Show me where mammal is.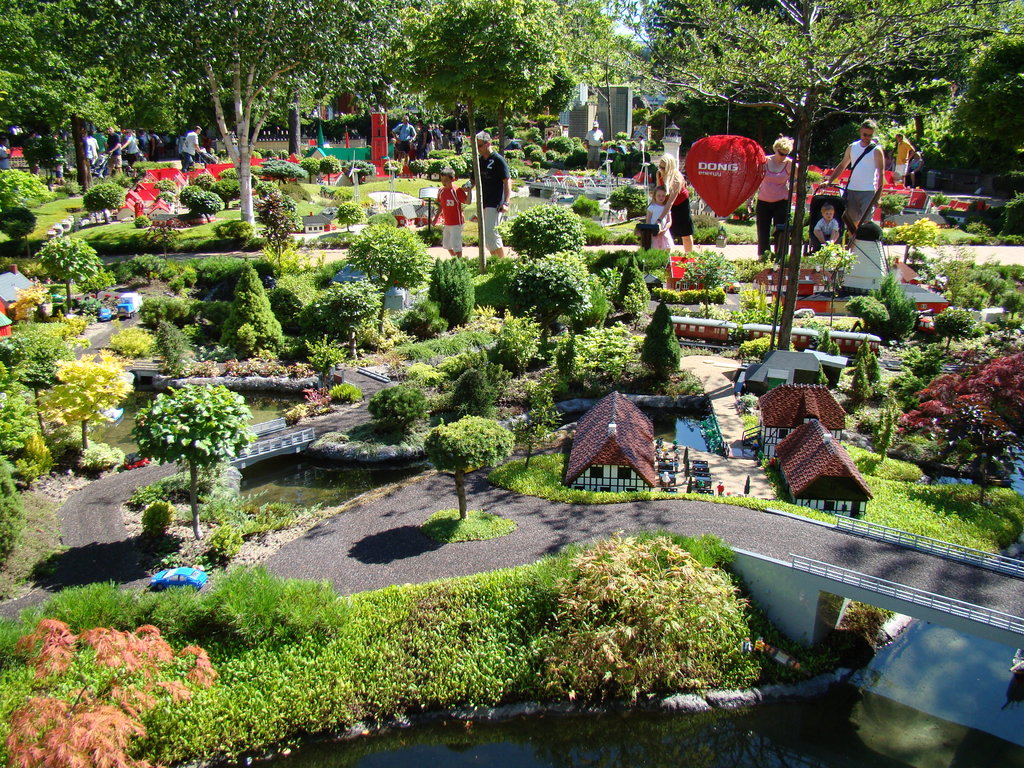
mammal is at <region>584, 121, 603, 169</region>.
